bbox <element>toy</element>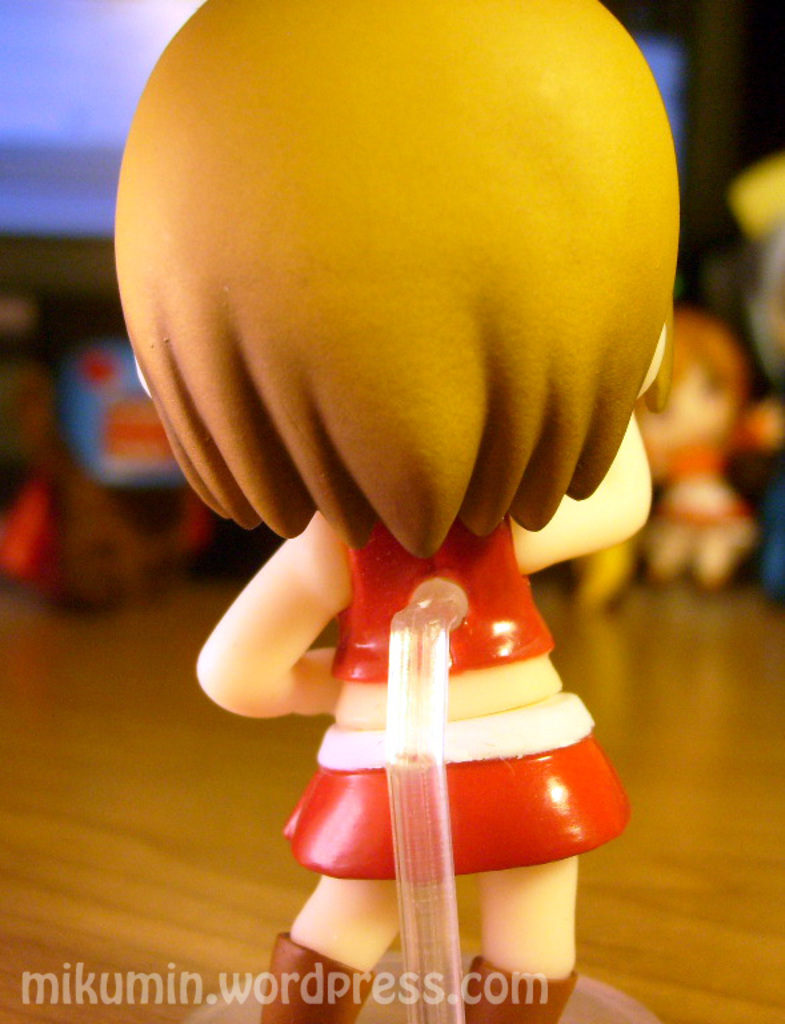
rect(104, 0, 680, 1023)
